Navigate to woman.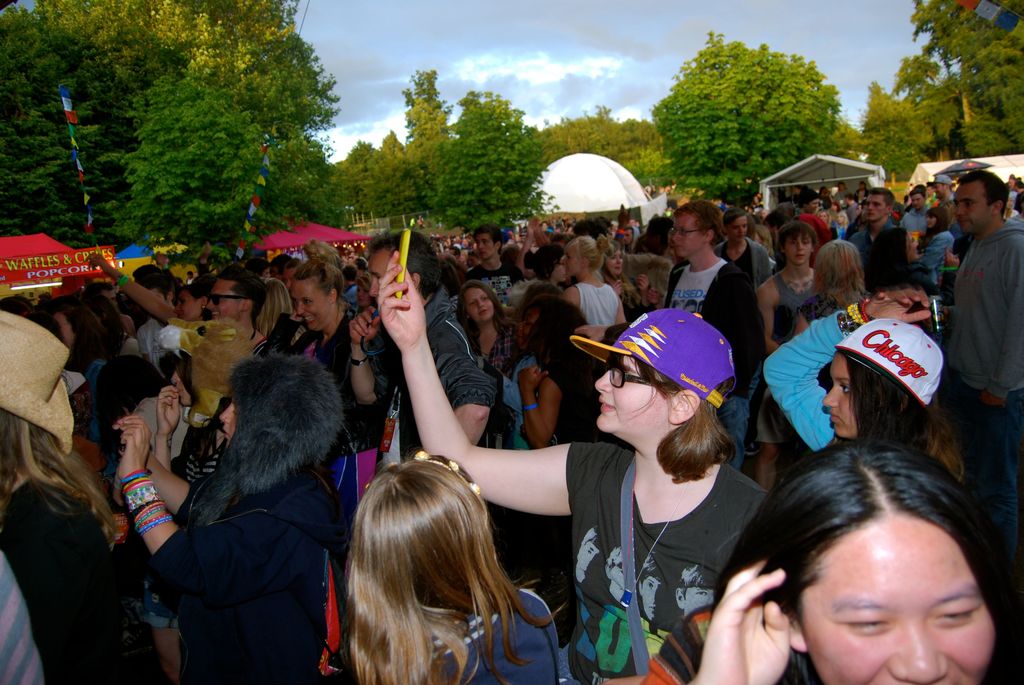
Navigation target: <box>140,319,234,684</box>.
